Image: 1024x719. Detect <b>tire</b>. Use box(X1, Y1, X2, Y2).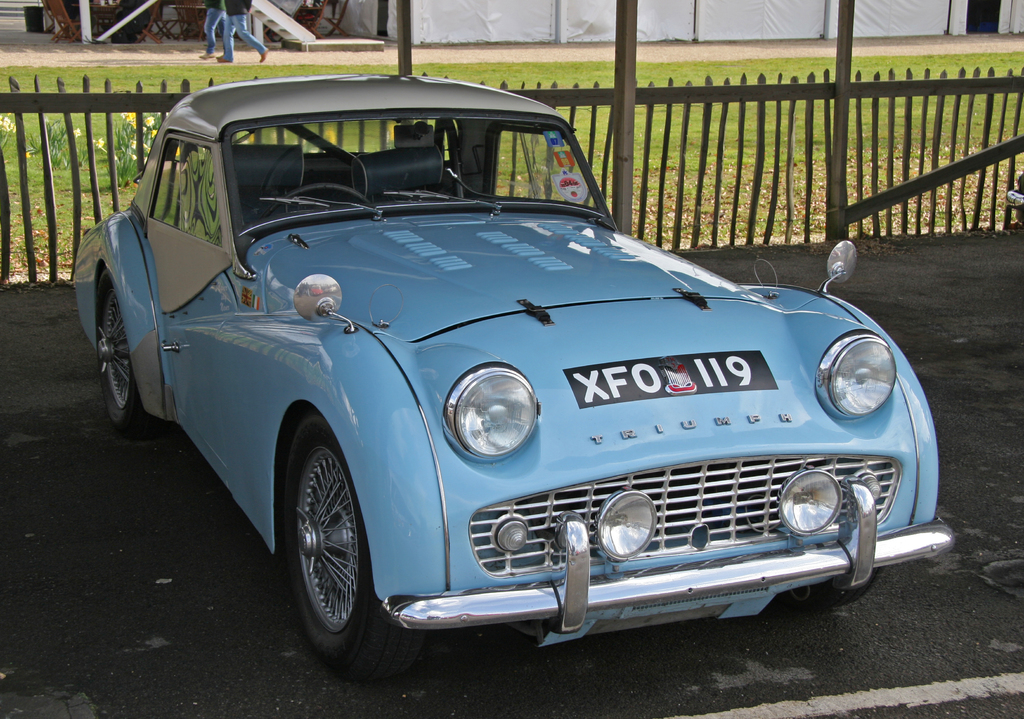
box(95, 271, 163, 435).
